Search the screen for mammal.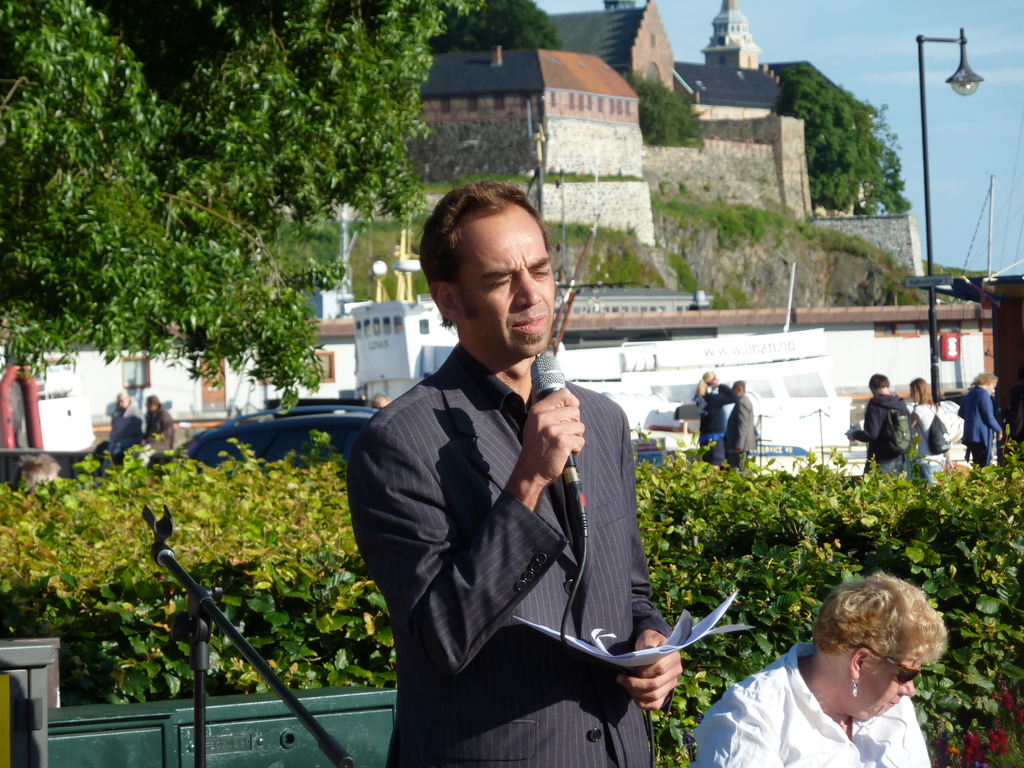
Found at bbox(847, 372, 916, 479).
